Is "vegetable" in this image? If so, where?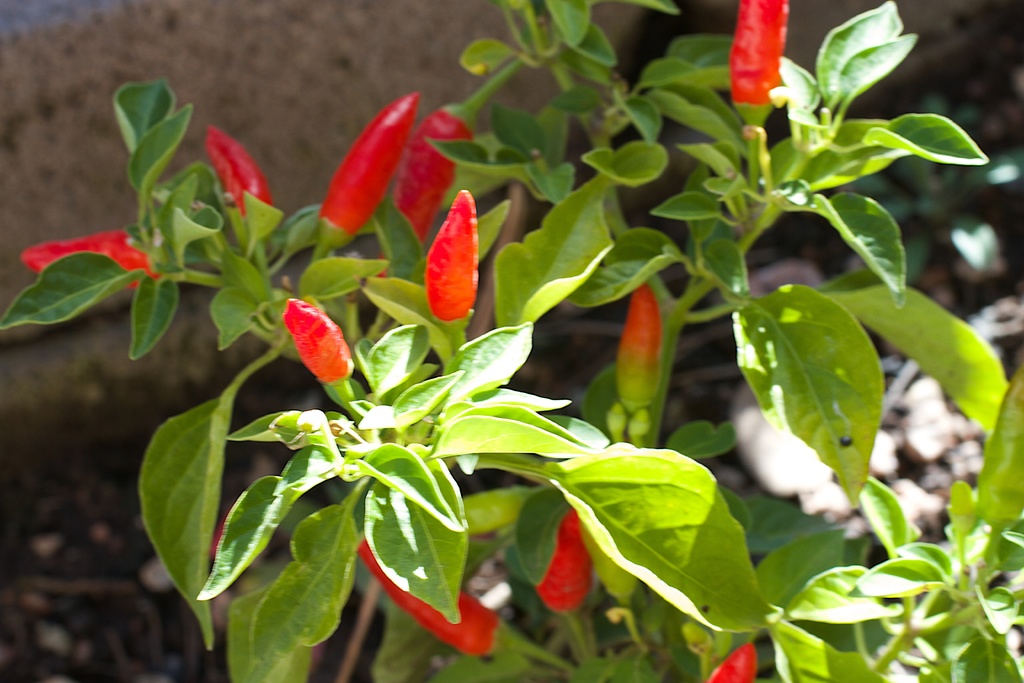
Yes, at bbox=[616, 286, 676, 415].
